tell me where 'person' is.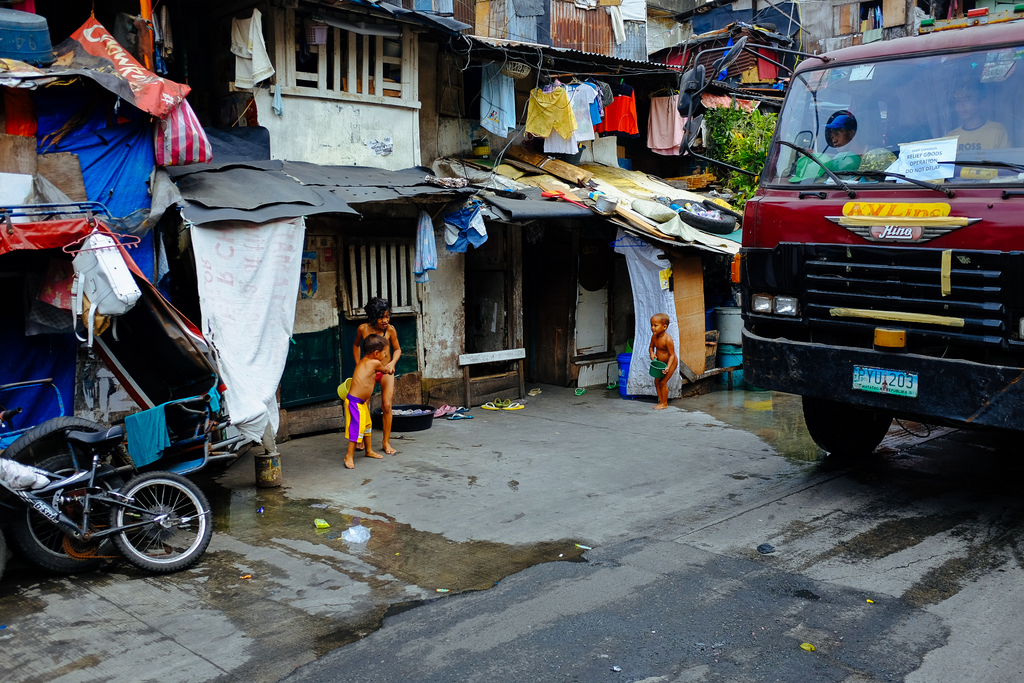
'person' is at [349, 291, 402, 456].
